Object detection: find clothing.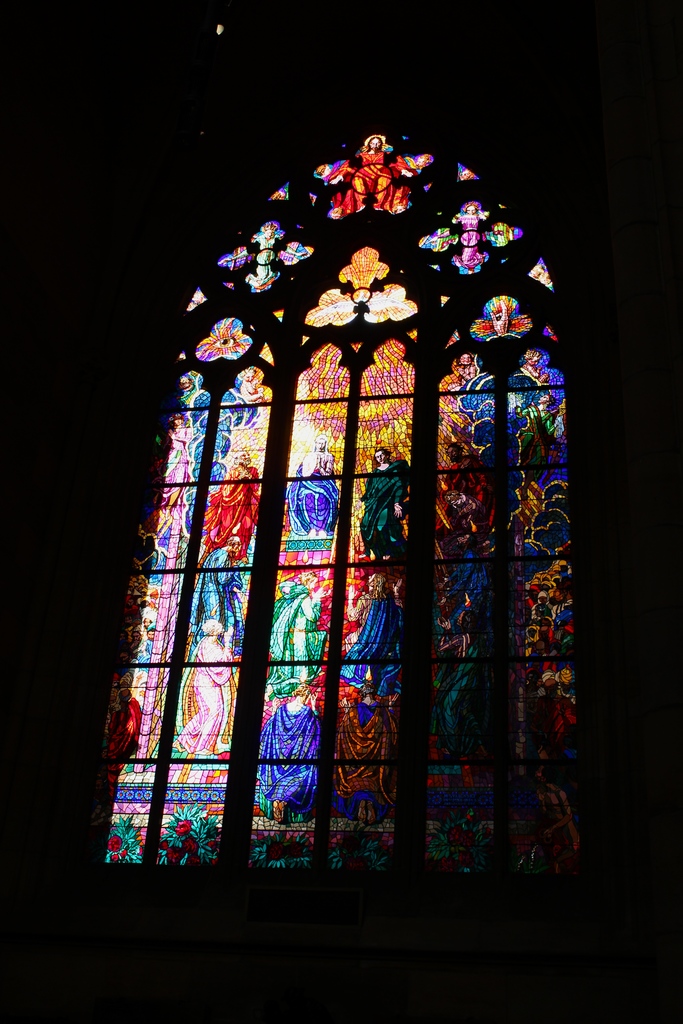
l=457, t=208, r=485, b=231.
